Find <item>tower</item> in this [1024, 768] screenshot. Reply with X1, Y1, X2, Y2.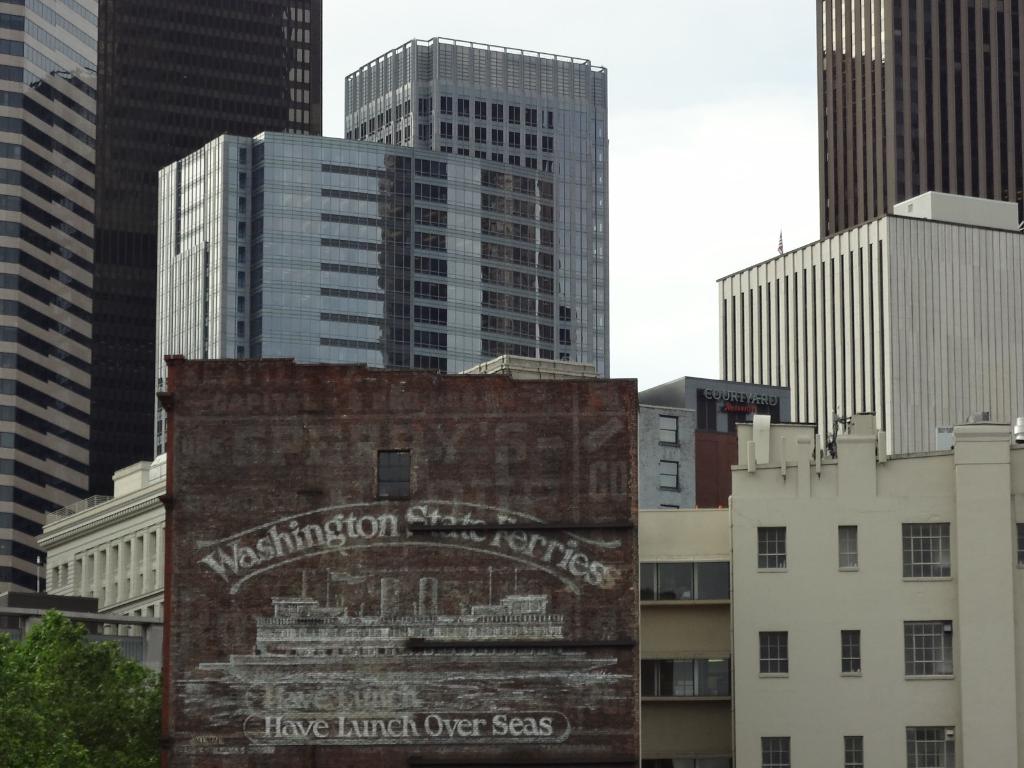
633, 371, 790, 509.
